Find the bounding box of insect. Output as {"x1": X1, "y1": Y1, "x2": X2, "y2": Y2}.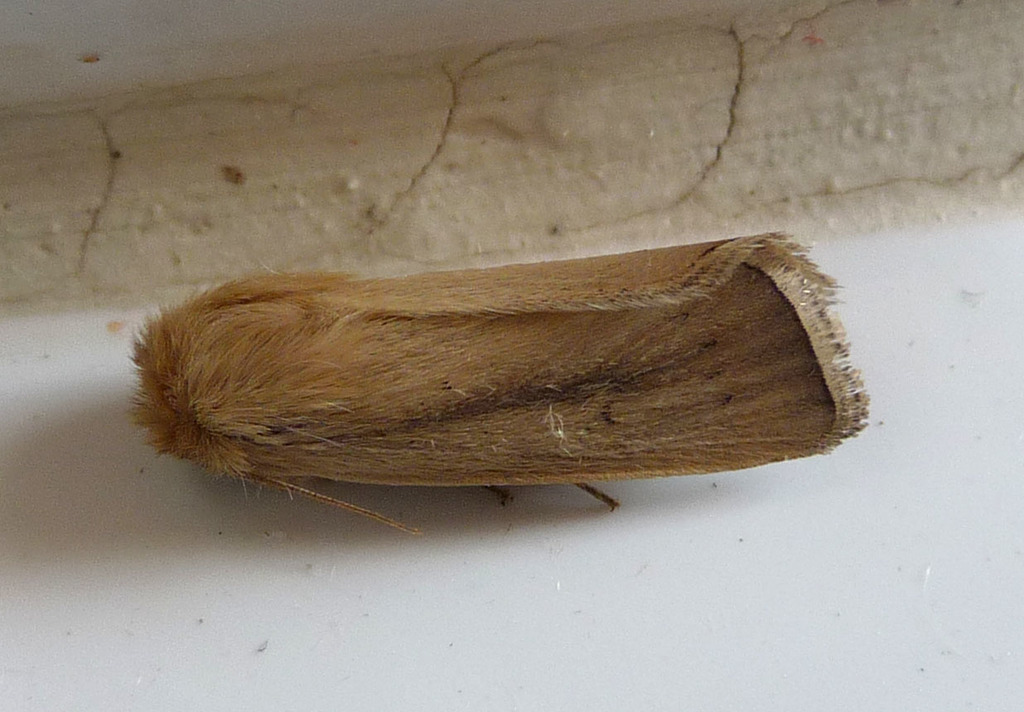
{"x1": 129, "y1": 226, "x2": 878, "y2": 536}.
